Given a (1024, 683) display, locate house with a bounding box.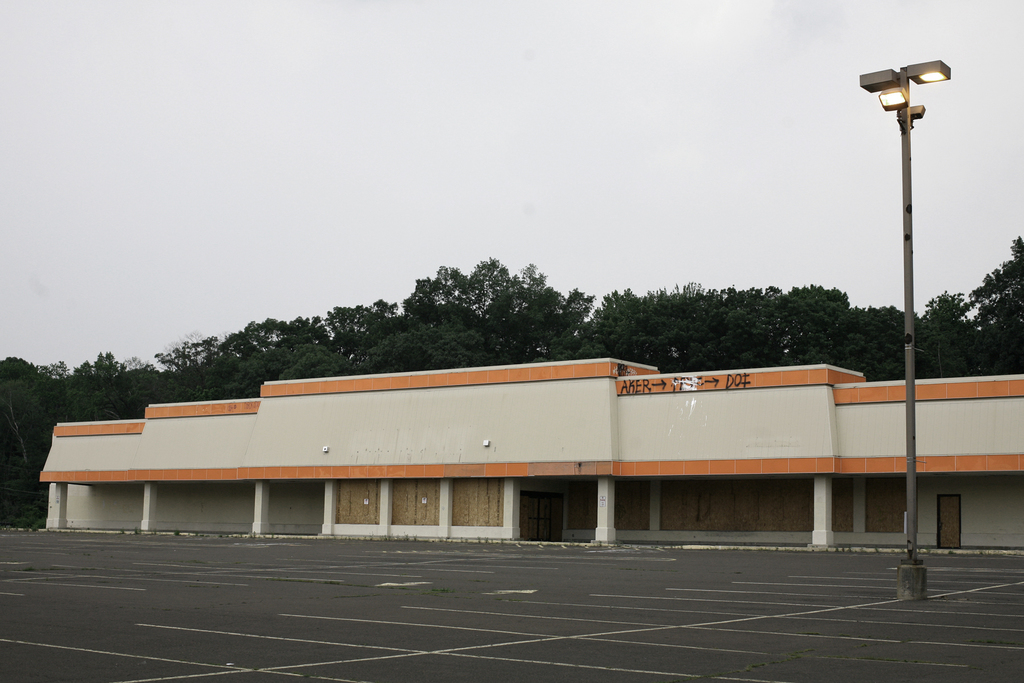
Located: <region>532, 360, 611, 547</region>.
